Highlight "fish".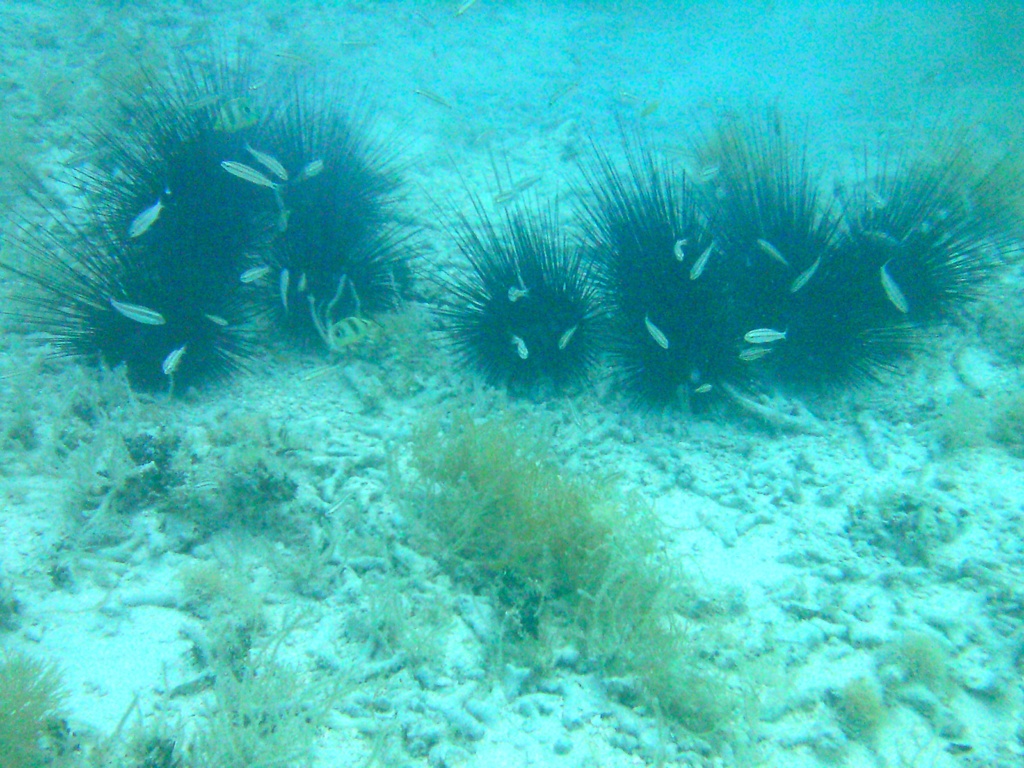
Highlighted region: {"x1": 689, "y1": 236, "x2": 714, "y2": 283}.
